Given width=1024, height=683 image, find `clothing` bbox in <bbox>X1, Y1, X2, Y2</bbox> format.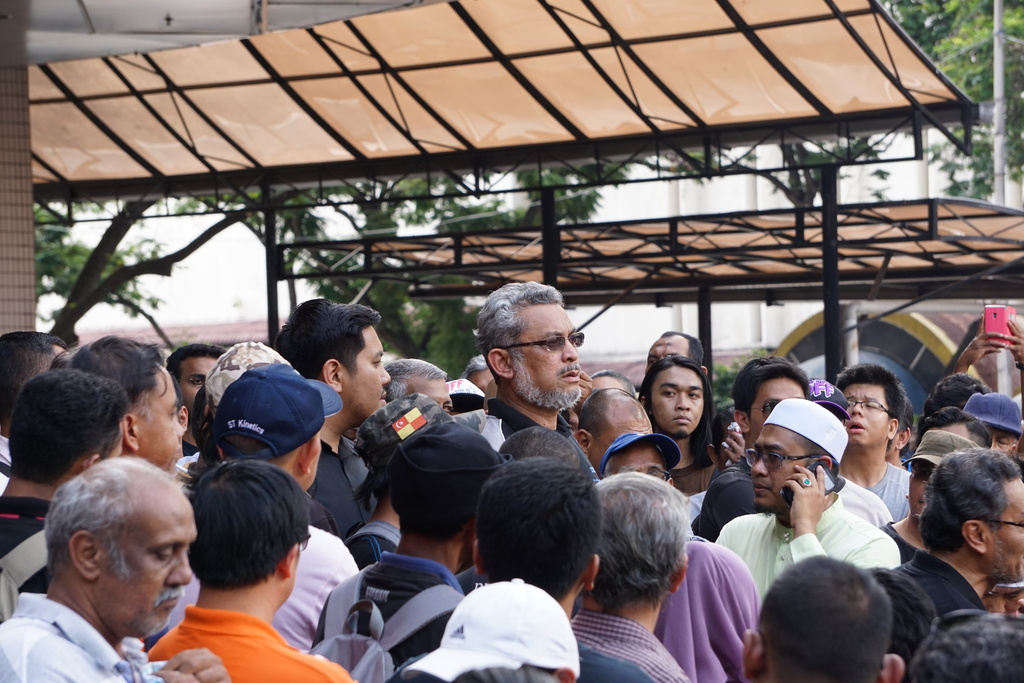
<bbox>900, 547, 979, 620</bbox>.
